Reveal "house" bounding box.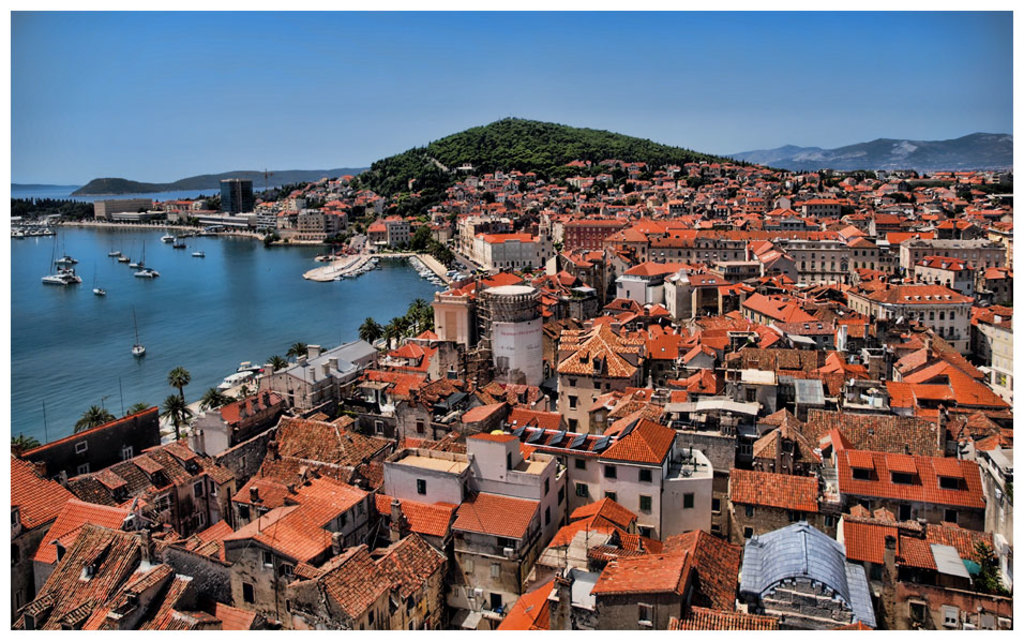
Revealed: x1=212 y1=502 x2=331 y2=625.
